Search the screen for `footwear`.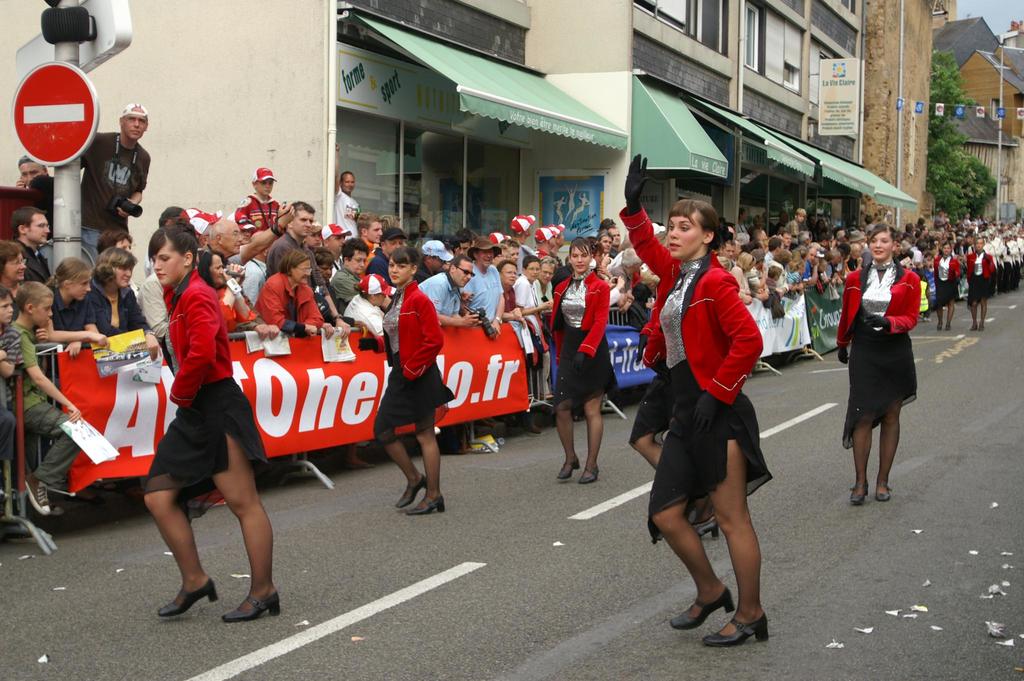
Found at left=924, top=316, right=931, bottom=322.
